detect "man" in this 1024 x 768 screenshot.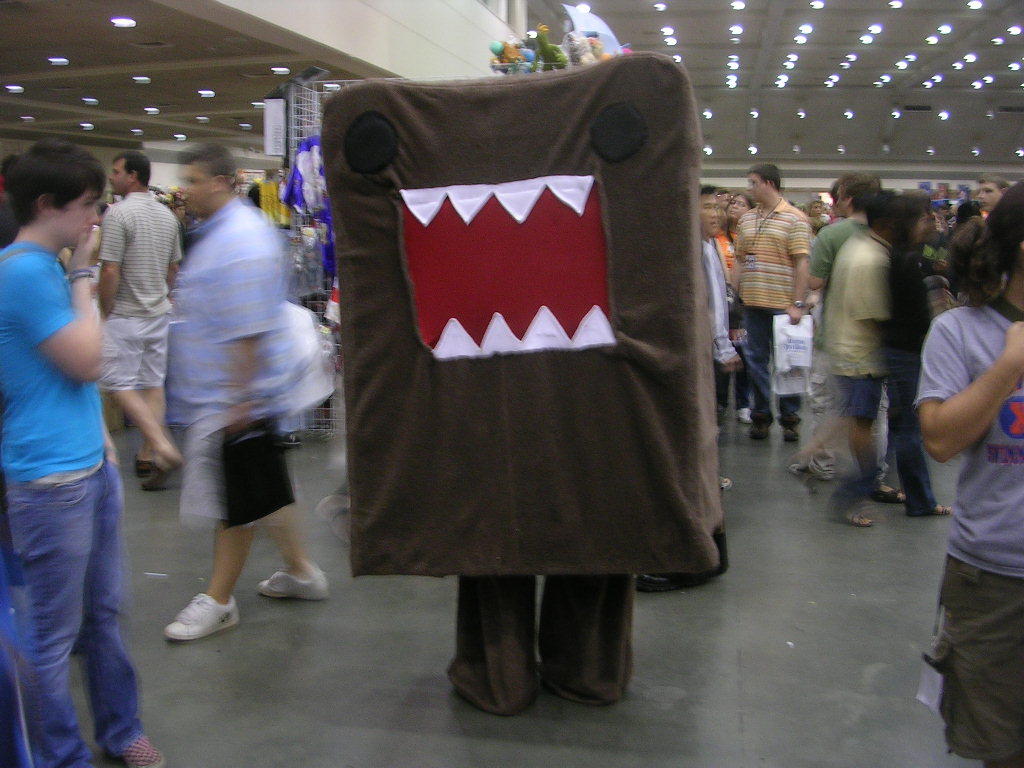
Detection: region(813, 171, 895, 481).
